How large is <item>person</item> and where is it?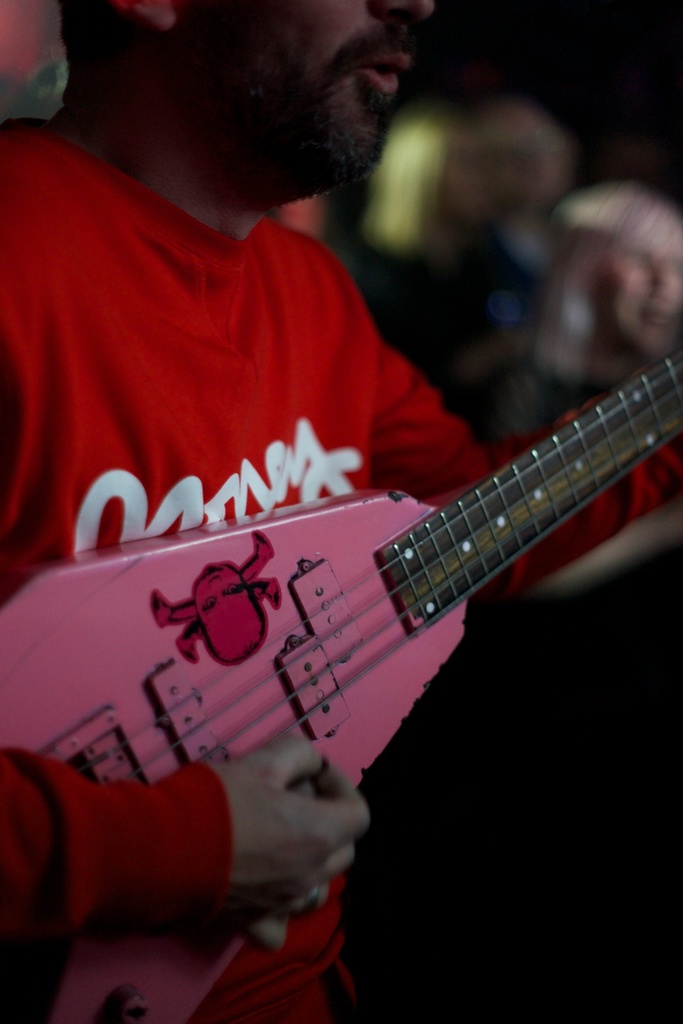
Bounding box: (0, 0, 682, 1023).
